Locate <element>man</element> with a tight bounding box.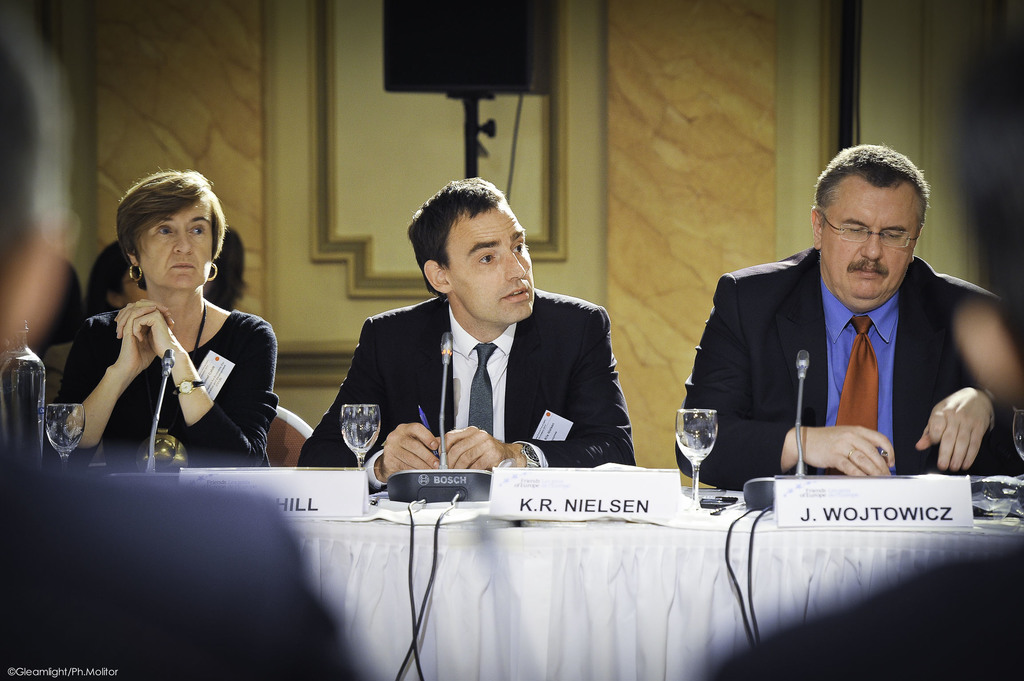
detection(298, 174, 638, 470).
